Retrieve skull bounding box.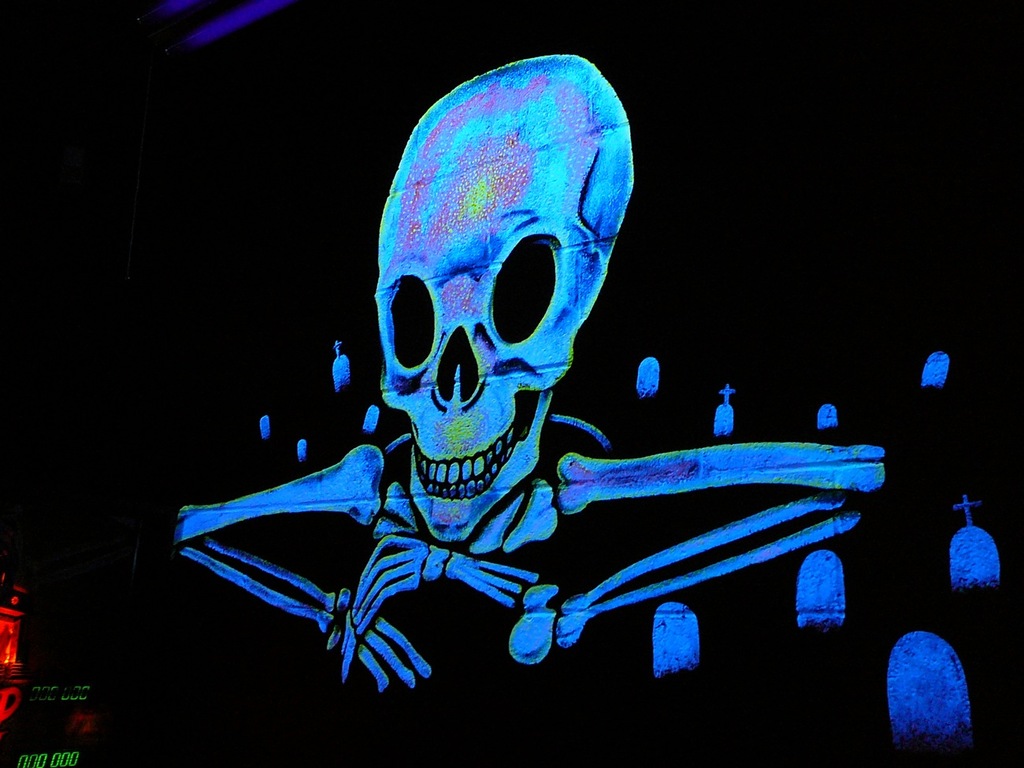
Bounding box: box=[370, 53, 635, 540].
